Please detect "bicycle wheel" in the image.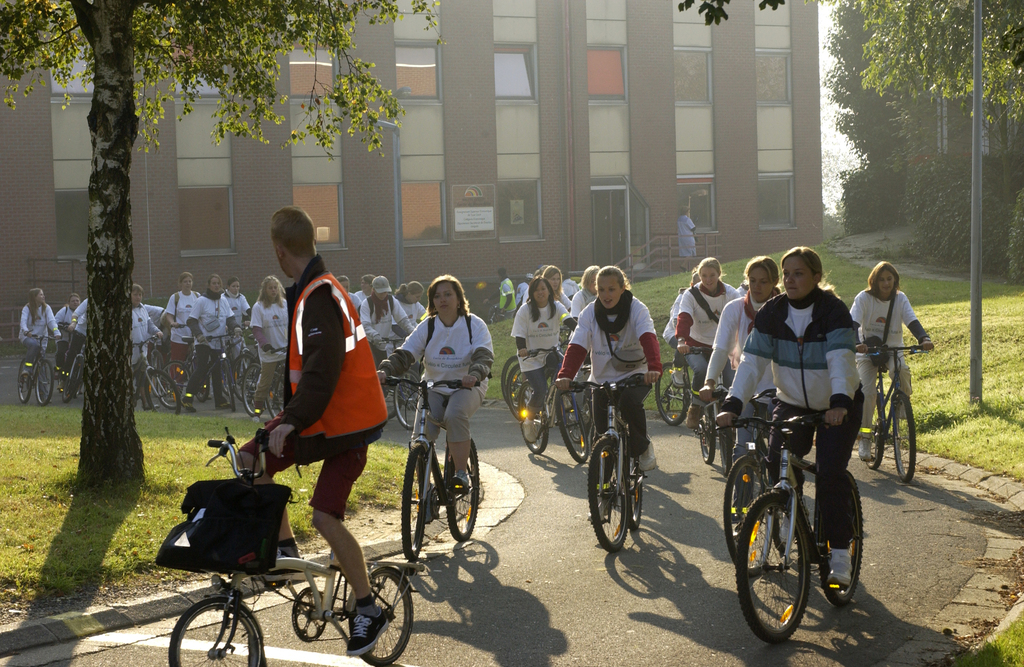
pyautogui.locateOnScreen(168, 592, 262, 666).
